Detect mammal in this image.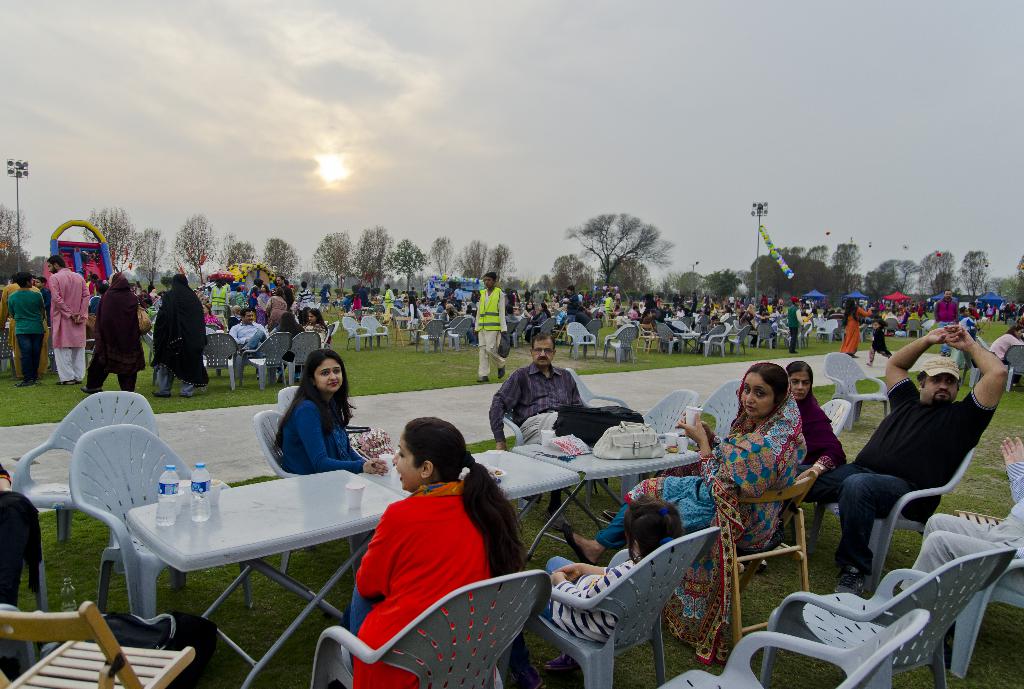
Detection: 490 334 582 530.
